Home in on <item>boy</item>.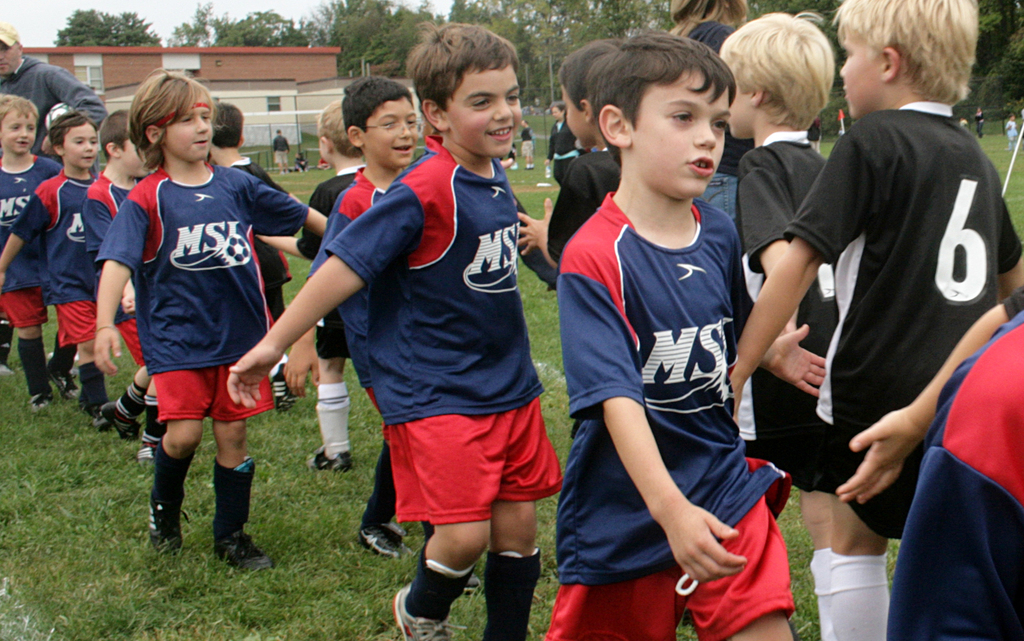
Homed in at (left=250, top=97, right=371, bottom=481).
